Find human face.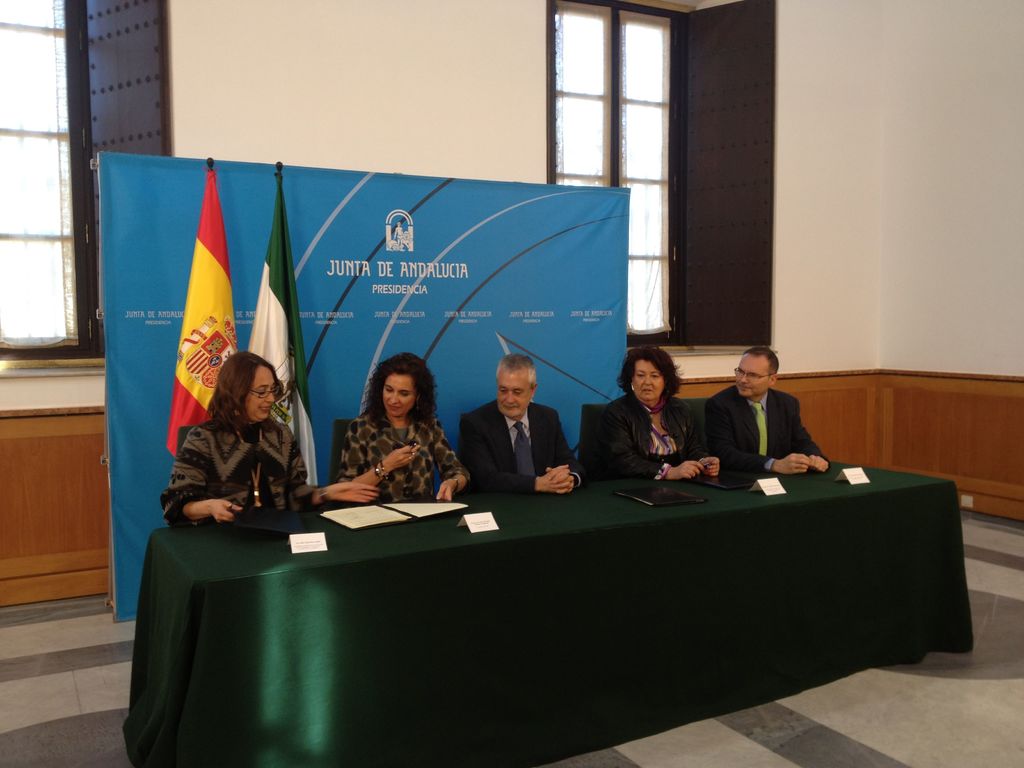
BBox(730, 353, 772, 399).
